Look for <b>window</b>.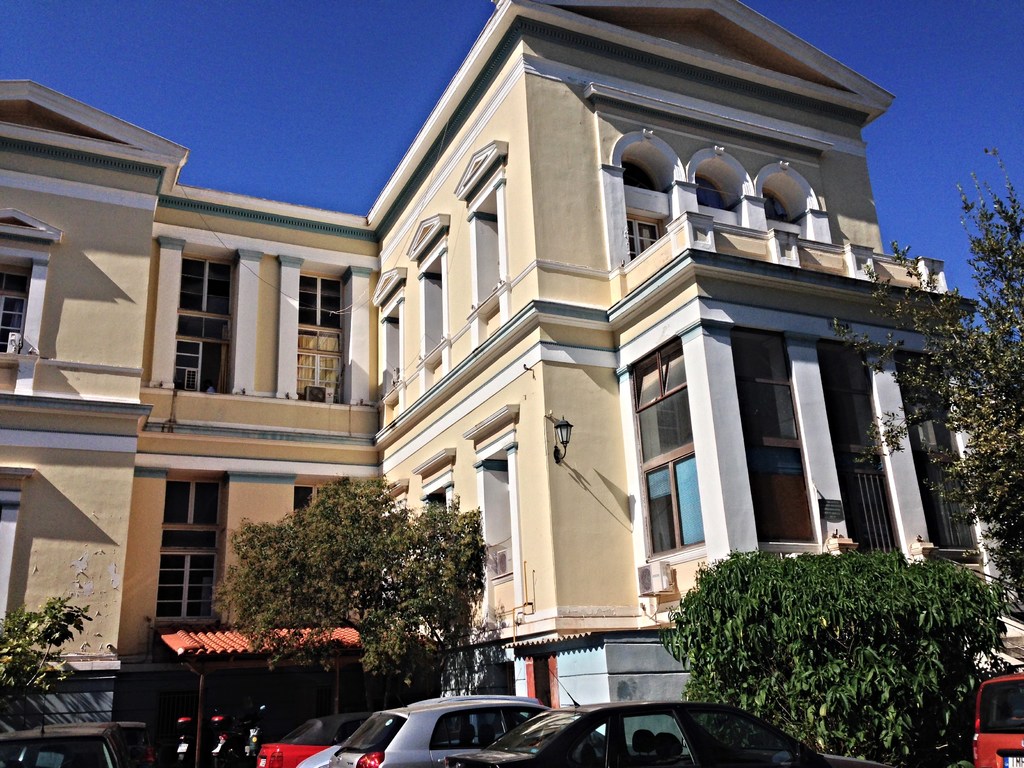
Found: 158 485 218 648.
